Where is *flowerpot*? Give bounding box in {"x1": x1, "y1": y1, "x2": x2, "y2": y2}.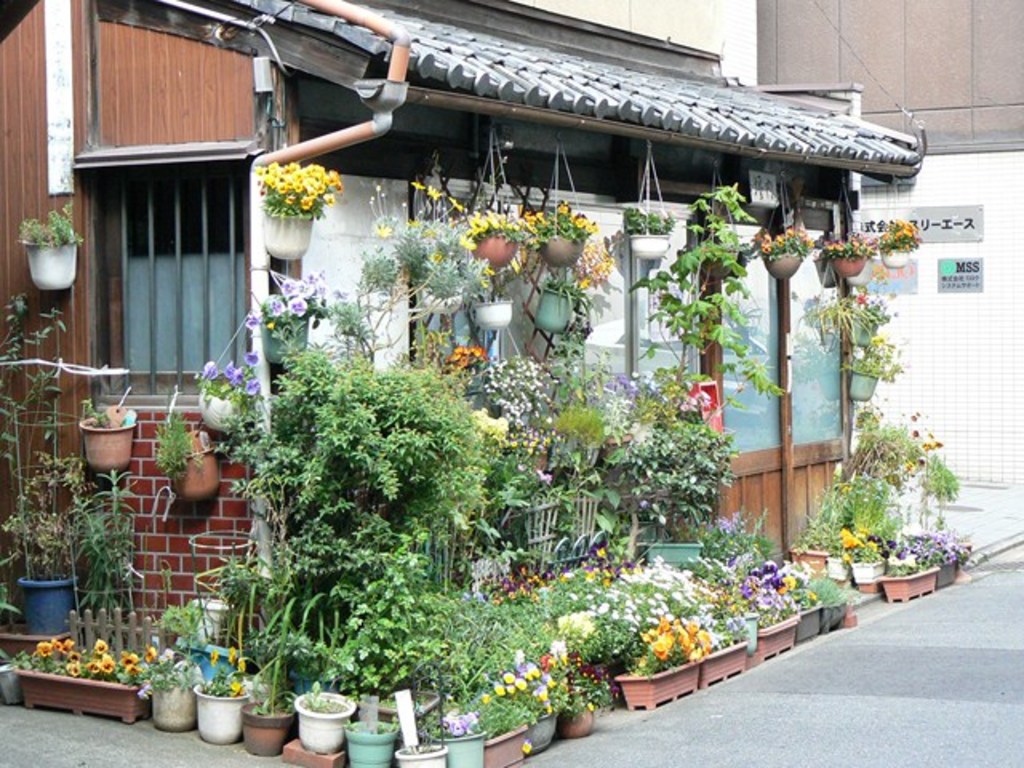
{"x1": 198, "y1": 394, "x2": 243, "y2": 432}.
